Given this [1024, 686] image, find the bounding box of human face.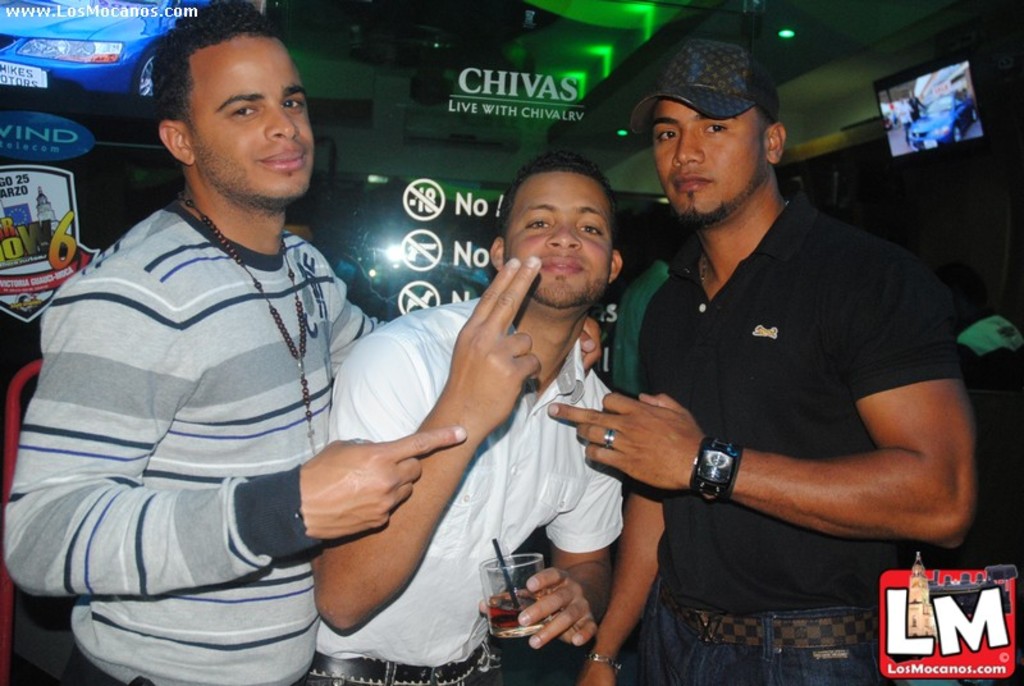
195,38,314,193.
